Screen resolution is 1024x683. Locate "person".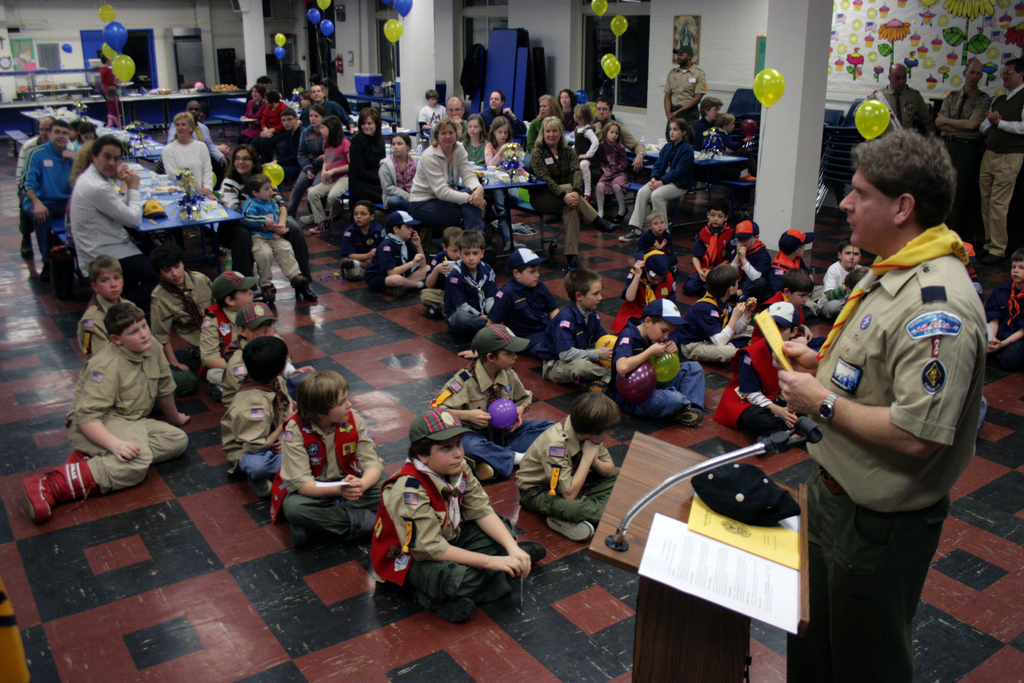
[left=273, top=366, right=403, bottom=551].
